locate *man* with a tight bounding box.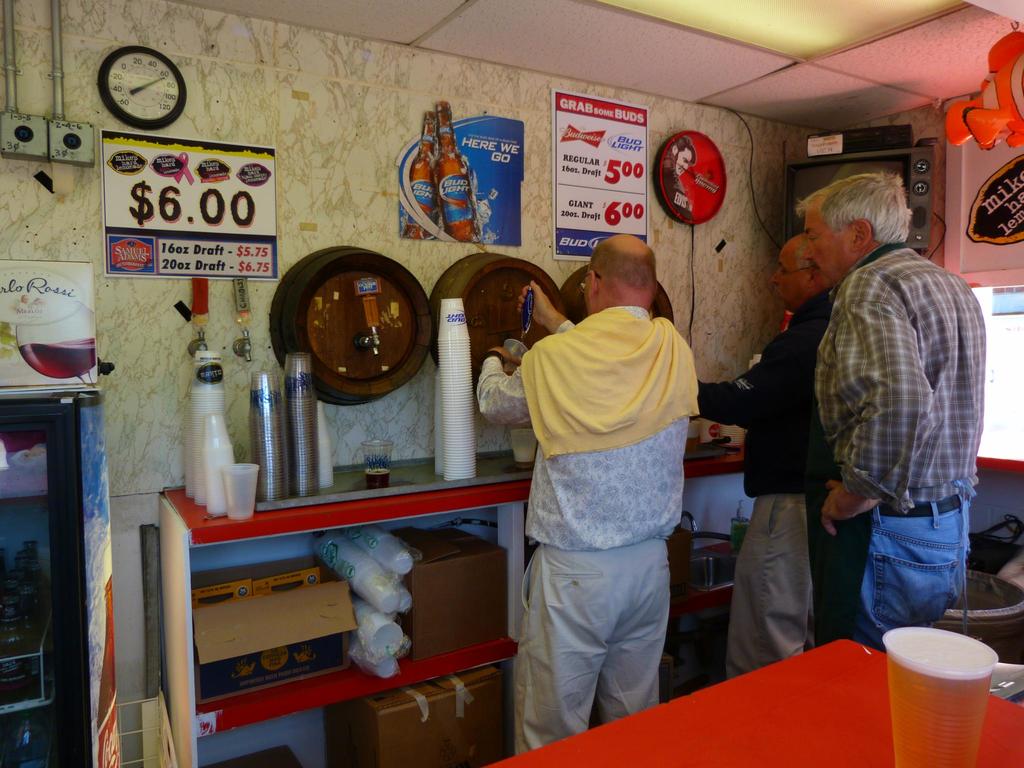
698 230 842 682.
